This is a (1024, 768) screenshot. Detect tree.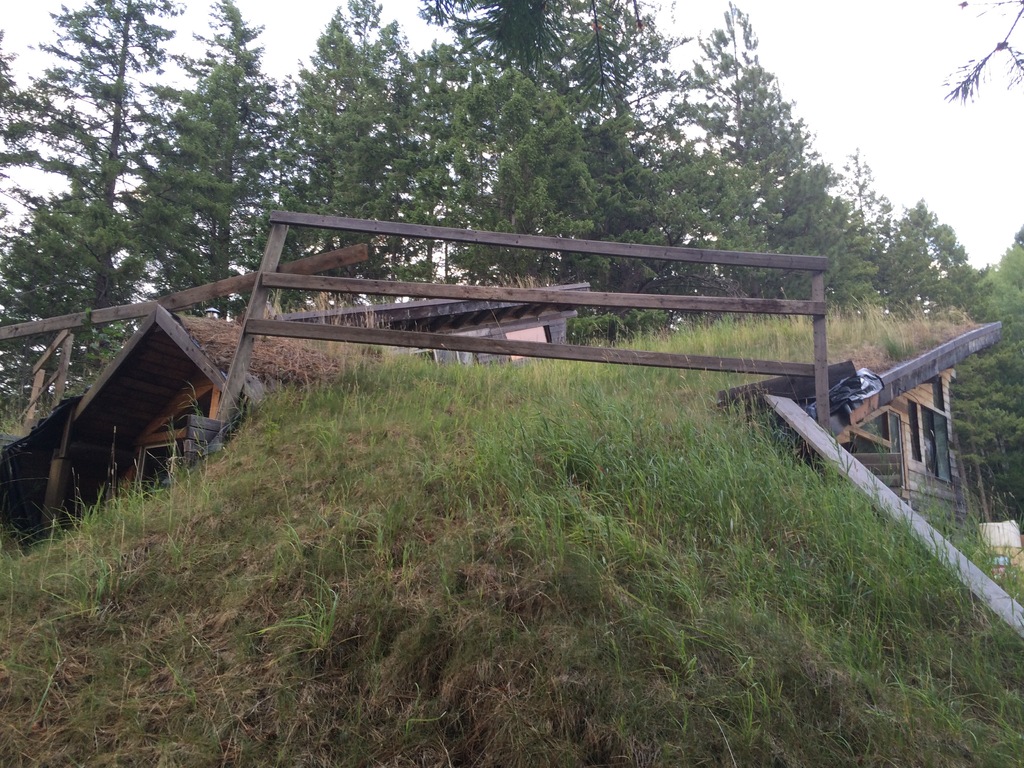
box=[655, 0, 874, 323].
